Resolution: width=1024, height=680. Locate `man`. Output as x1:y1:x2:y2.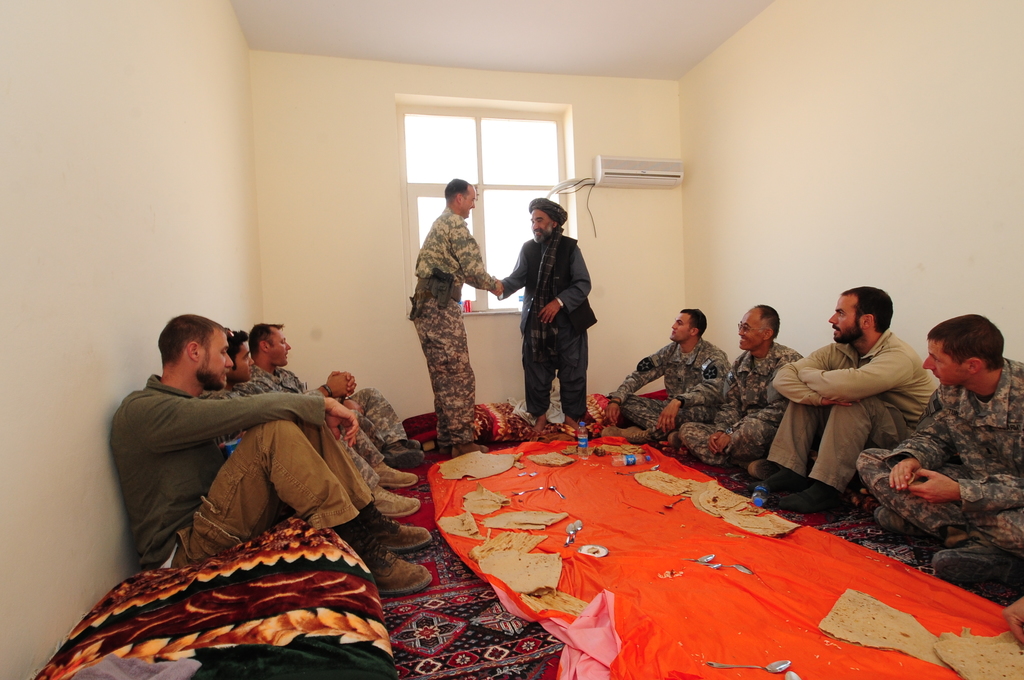
250:320:424:474.
